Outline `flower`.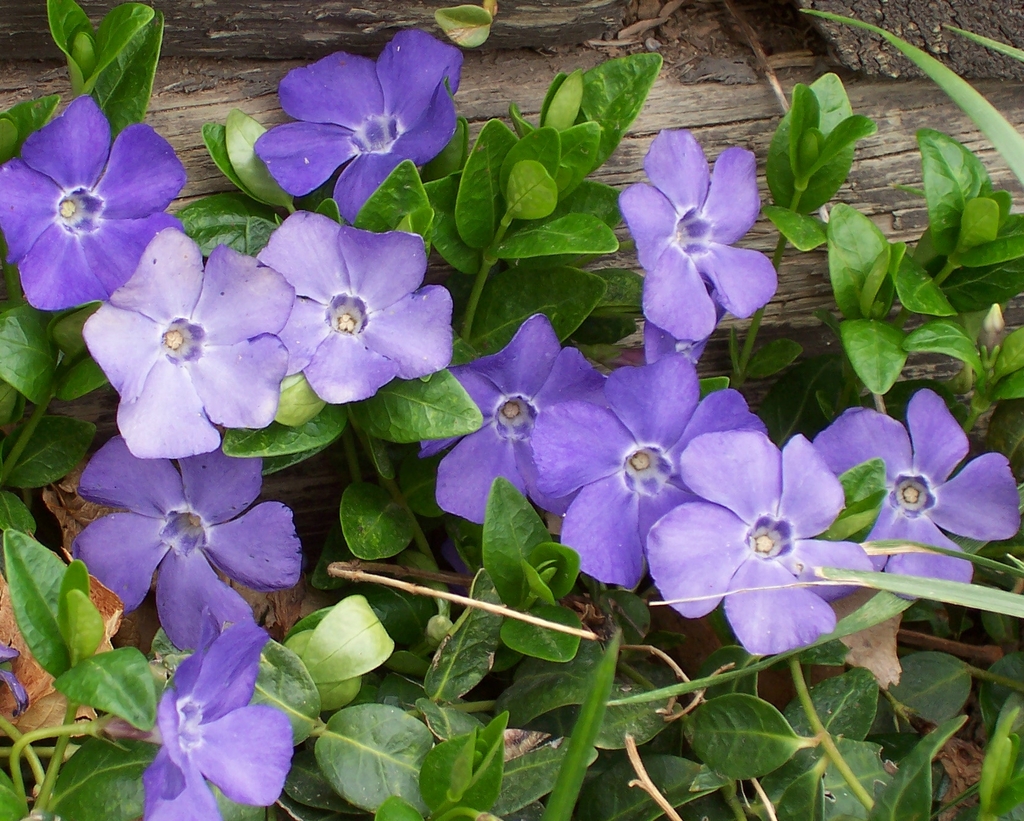
Outline: (528, 348, 769, 591).
